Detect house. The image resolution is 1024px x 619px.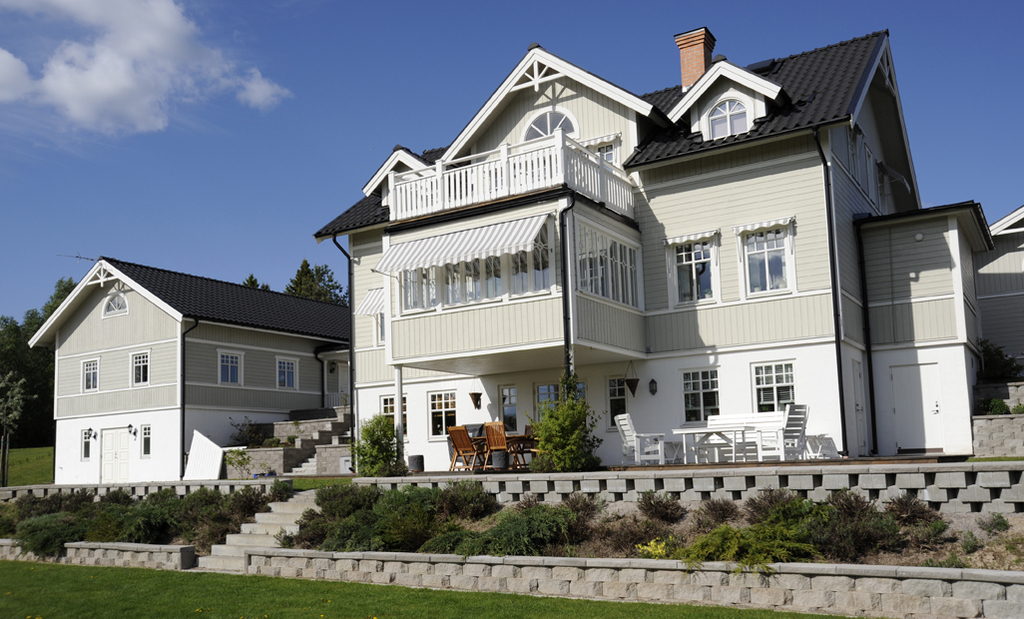
bbox=[326, 29, 1023, 462].
